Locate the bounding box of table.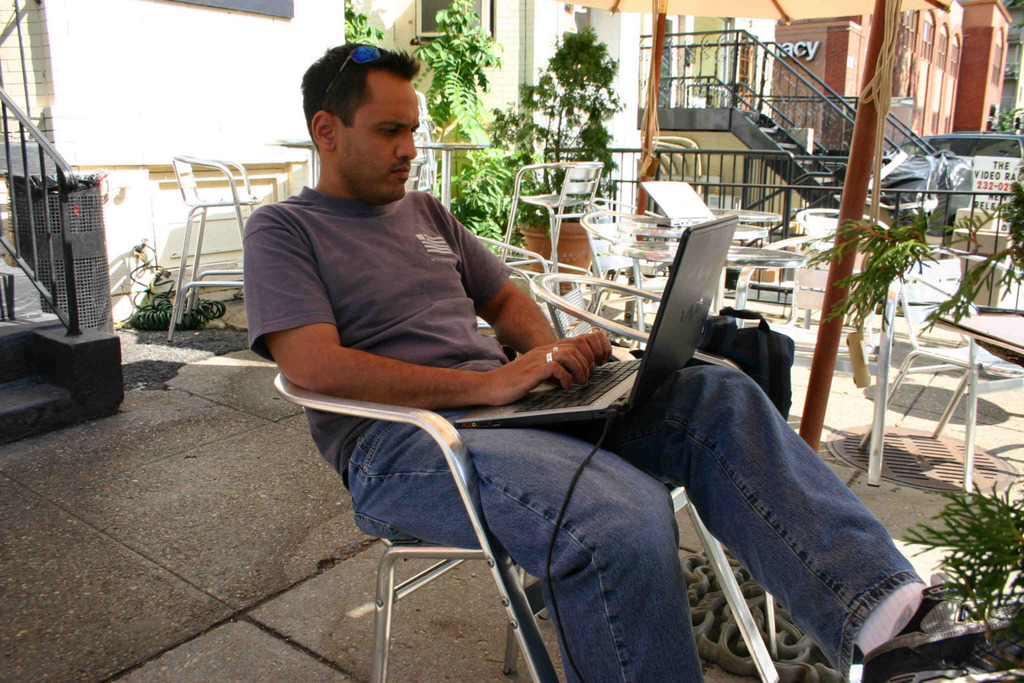
Bounding box: [620, 242, 803, 334].
